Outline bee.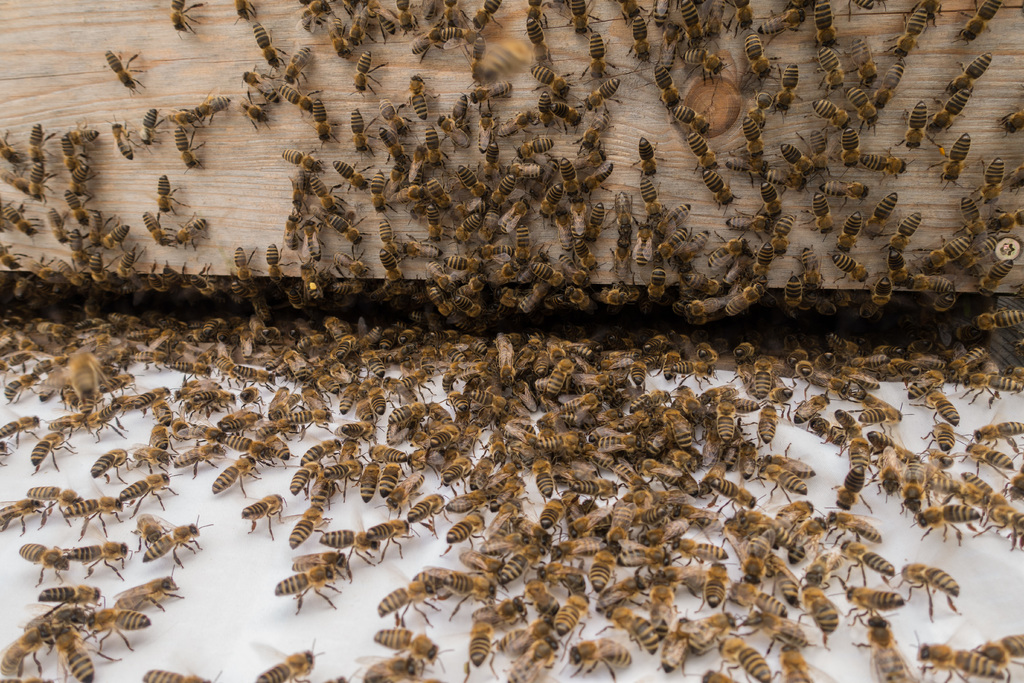
Outline: (left=496, top=551, right=542, bottom=584).
